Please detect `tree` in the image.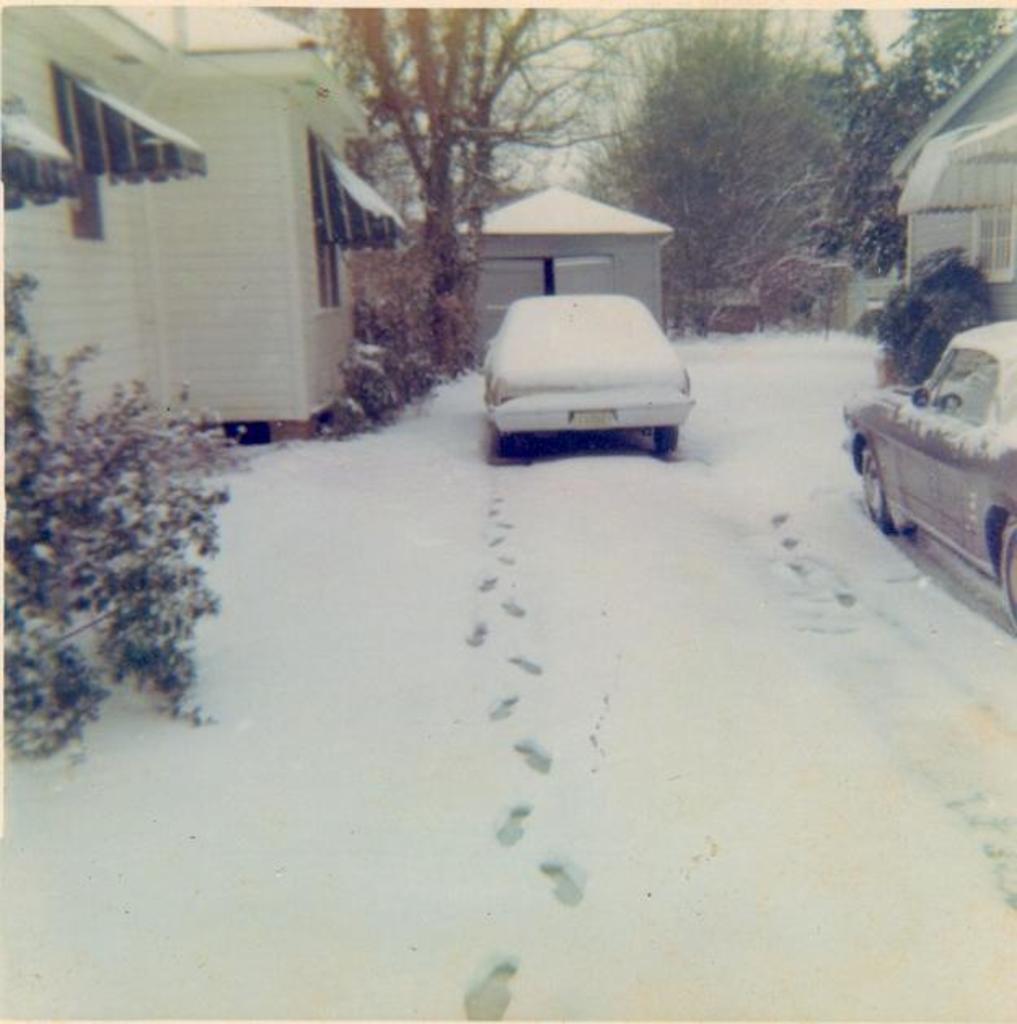
<bbox>324, 0, 614, 386</bbox>.
